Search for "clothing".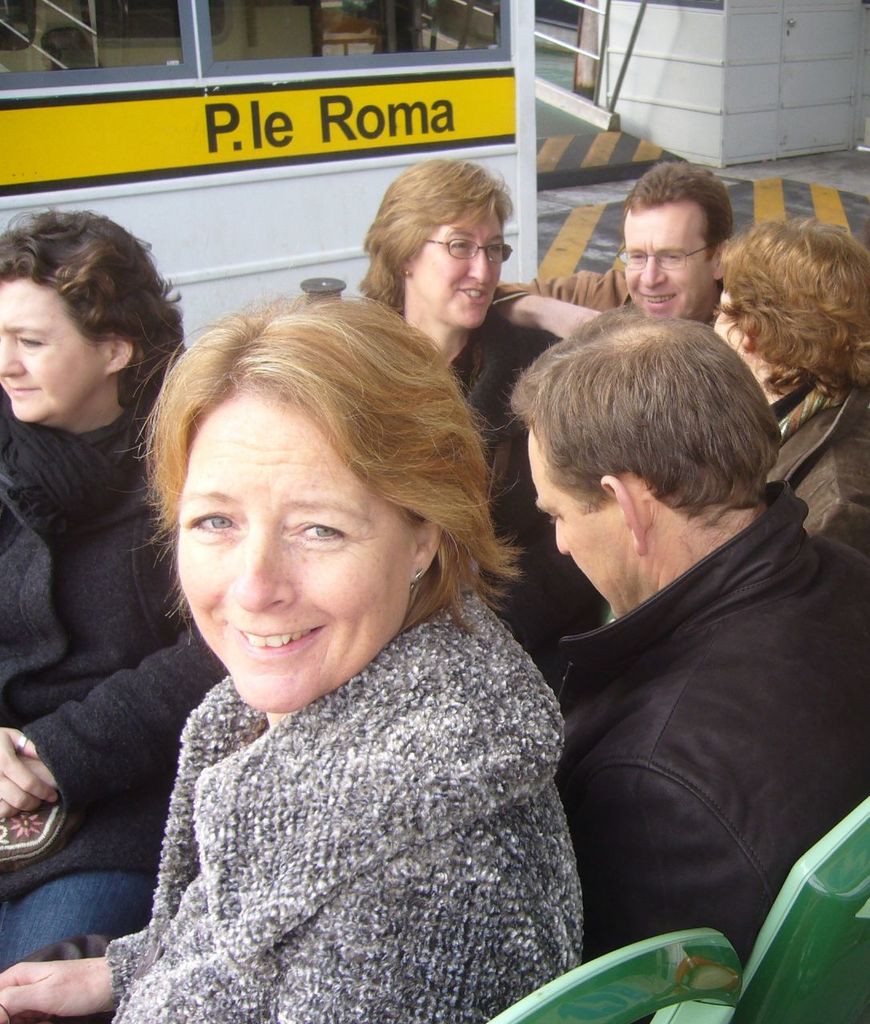
Found at <region>543, 462, 869, 946</region>.
